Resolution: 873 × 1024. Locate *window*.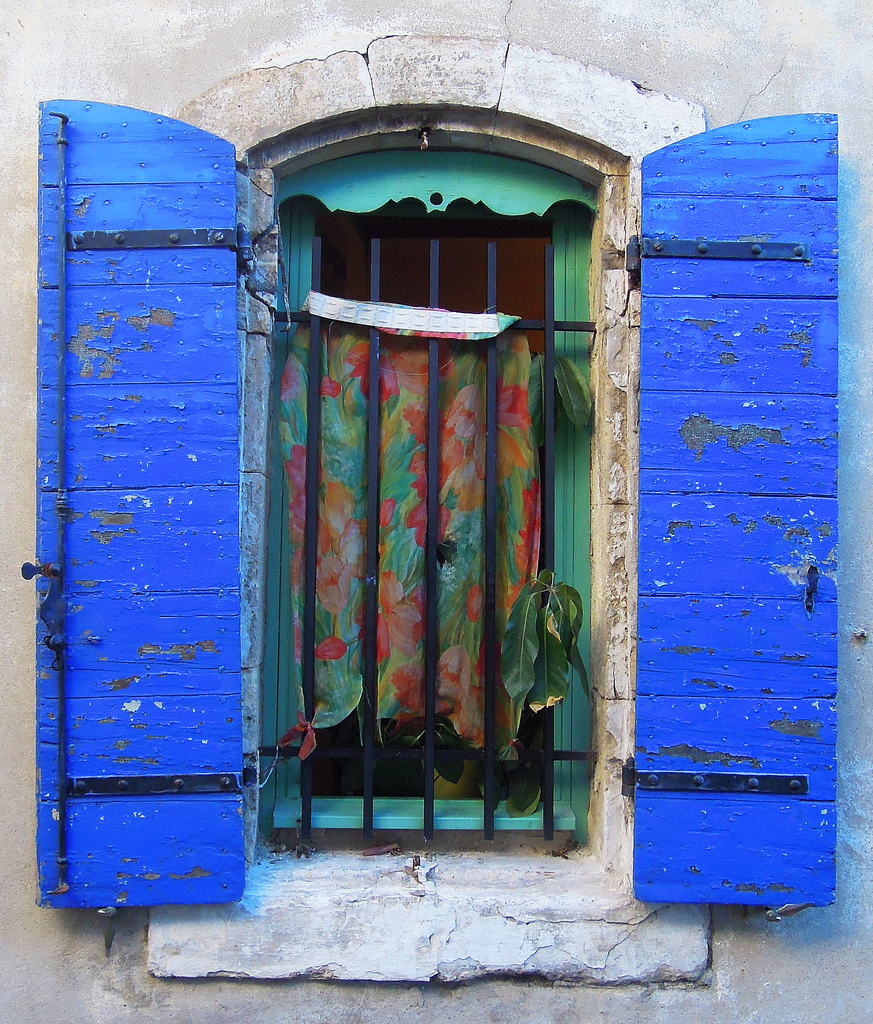
box(223, 61, 609, 872).
